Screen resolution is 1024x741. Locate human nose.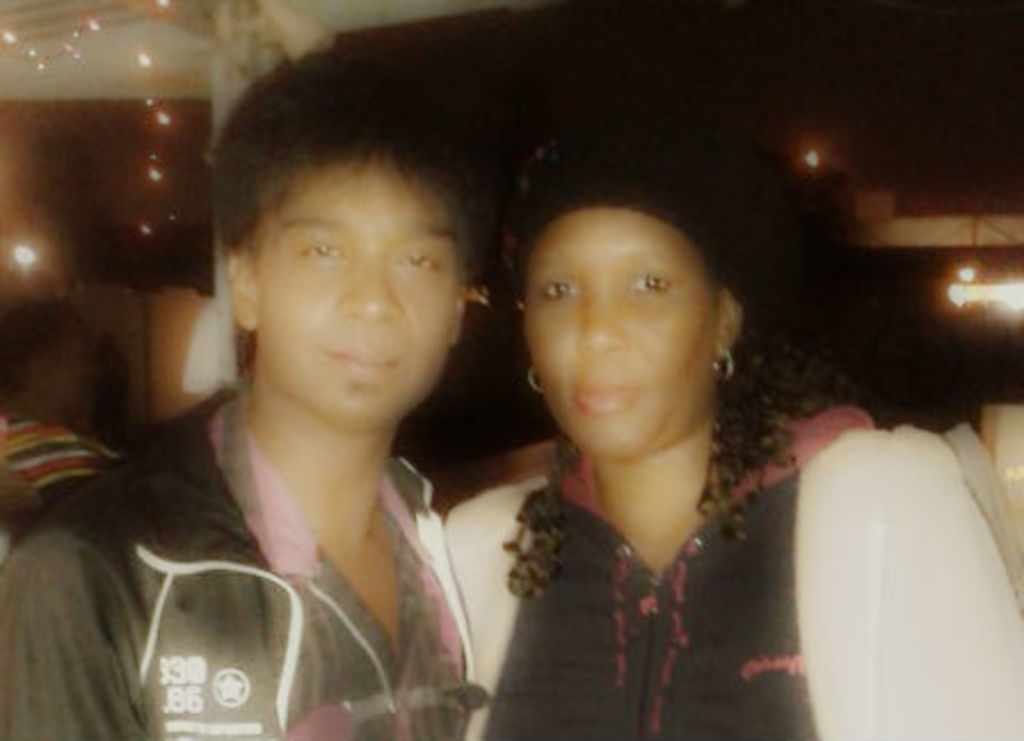
[x1=334, y1=261, x2=402, y2=320].
